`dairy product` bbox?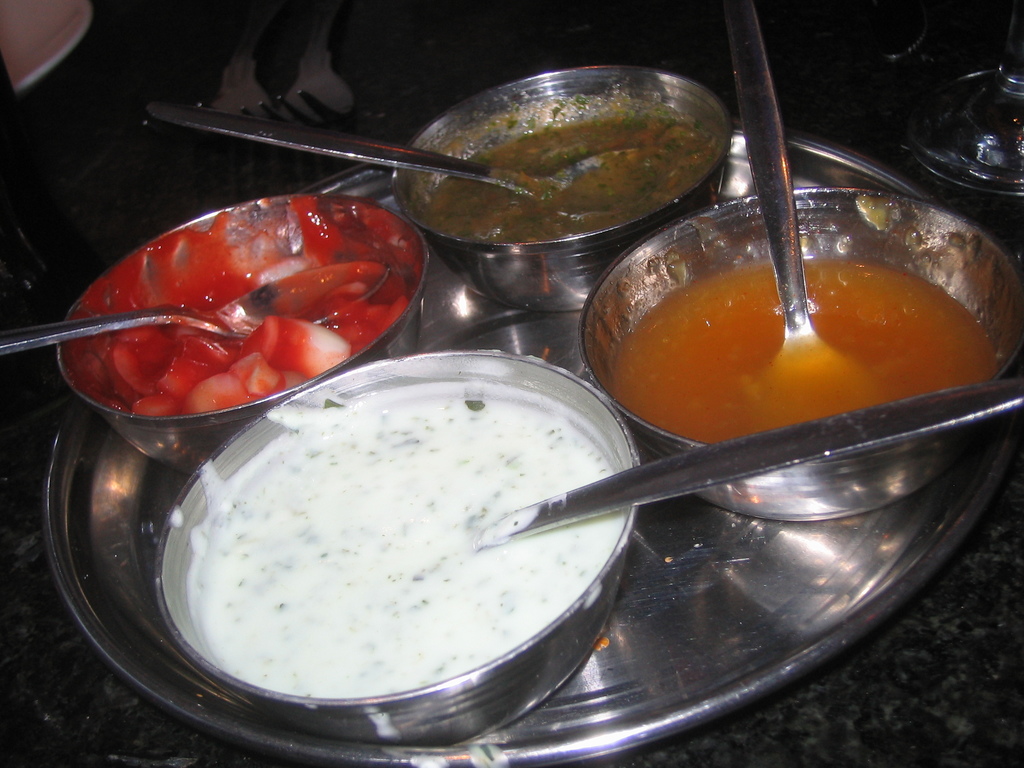
l=188, t=381, r=631, b=698
